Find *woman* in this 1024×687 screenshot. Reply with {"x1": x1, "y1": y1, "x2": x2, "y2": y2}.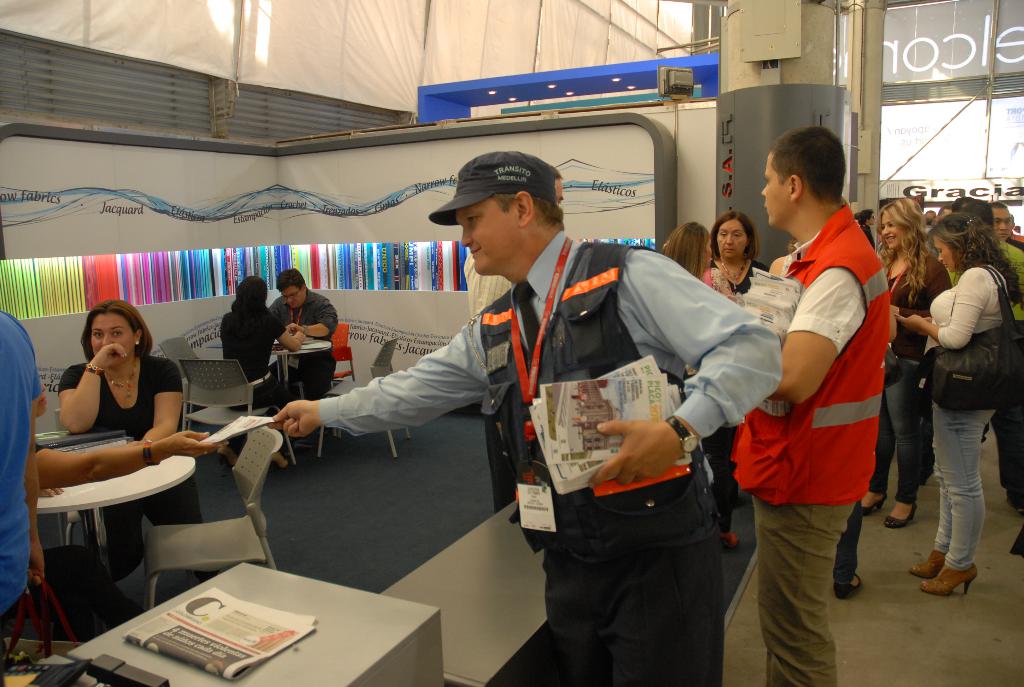
{"x1": 652, "y1": 221, "x2": 748, "y2": 557}.
